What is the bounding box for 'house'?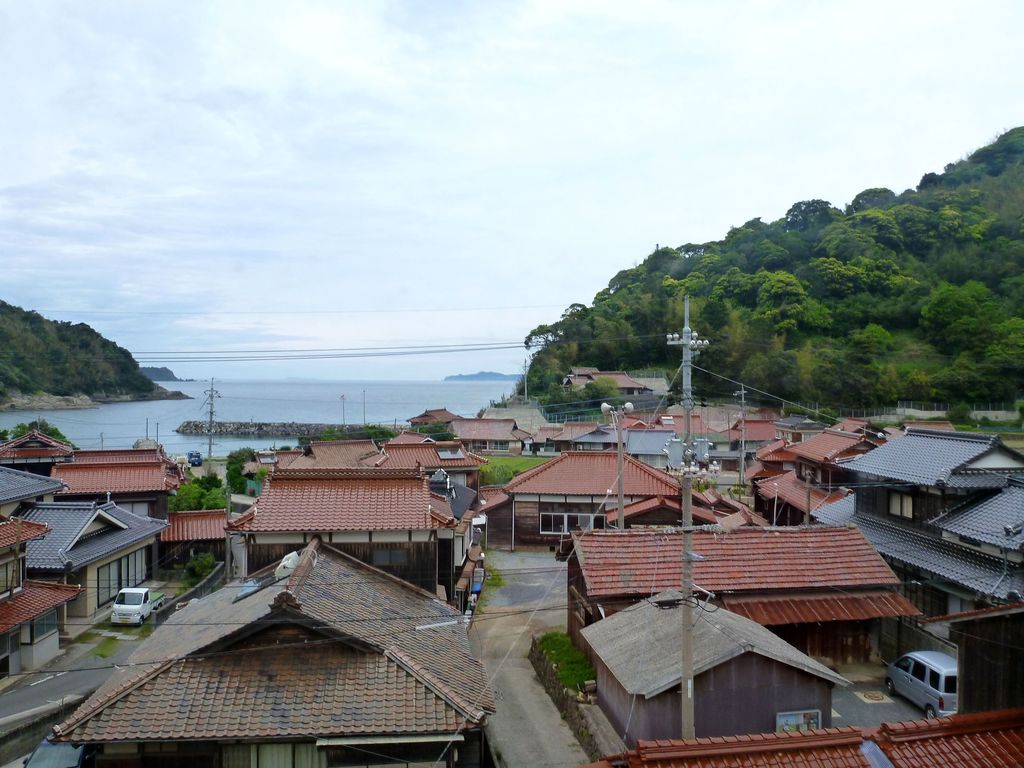
{"left": 227, "top": 463, "right": 449, "bottom": 602}.
